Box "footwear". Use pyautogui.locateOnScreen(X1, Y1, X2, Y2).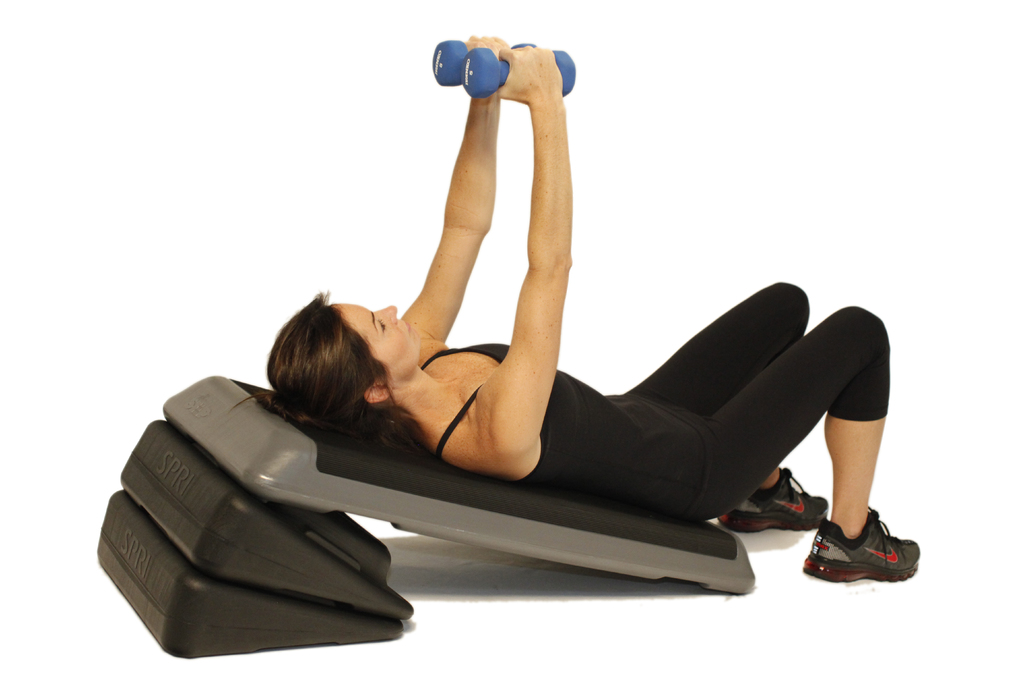
pyautogui.locateOnScreen(721, 467, 831, 534).
